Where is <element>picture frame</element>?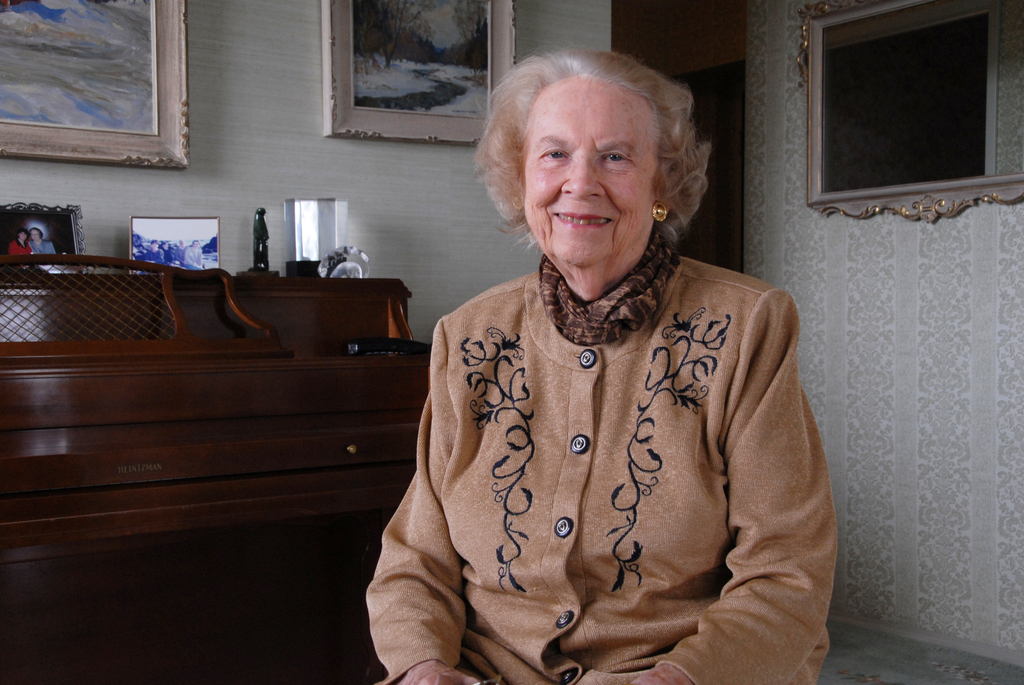
select_region(319, 0, 513, 150).
